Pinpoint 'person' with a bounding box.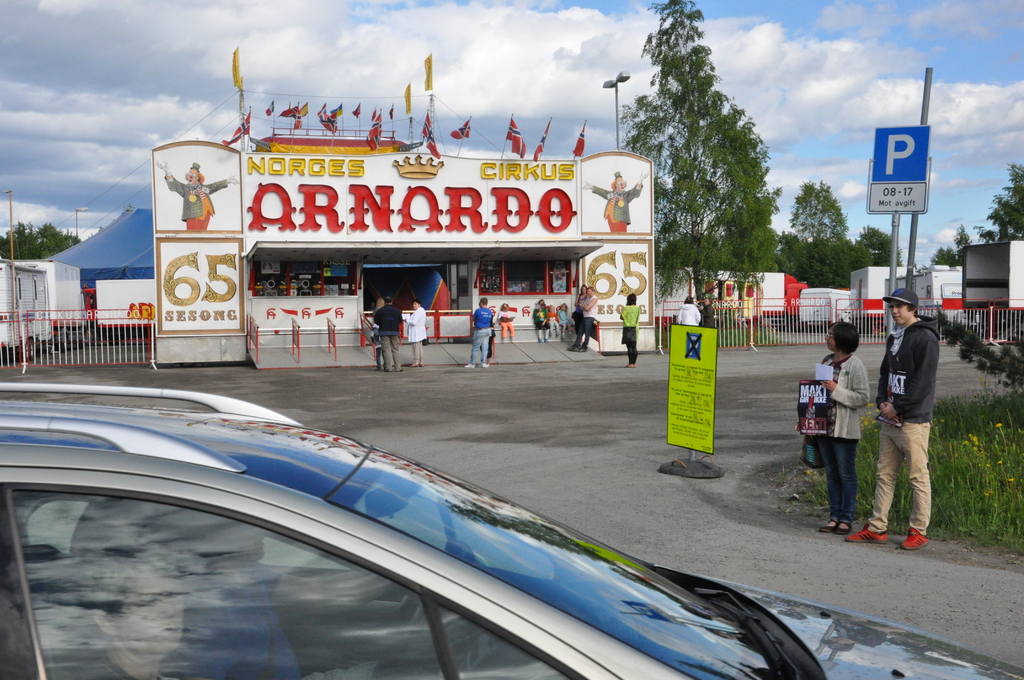
<box>673,296,703,324</box>.
